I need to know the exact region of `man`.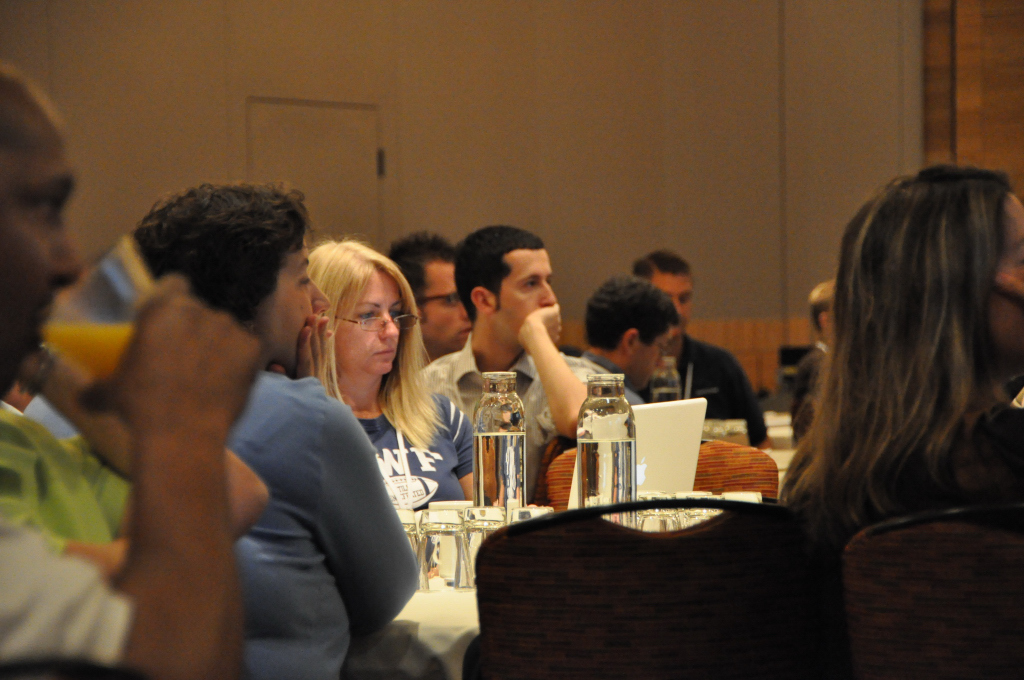
Region: bbox=(120, 180, 419, 679).
